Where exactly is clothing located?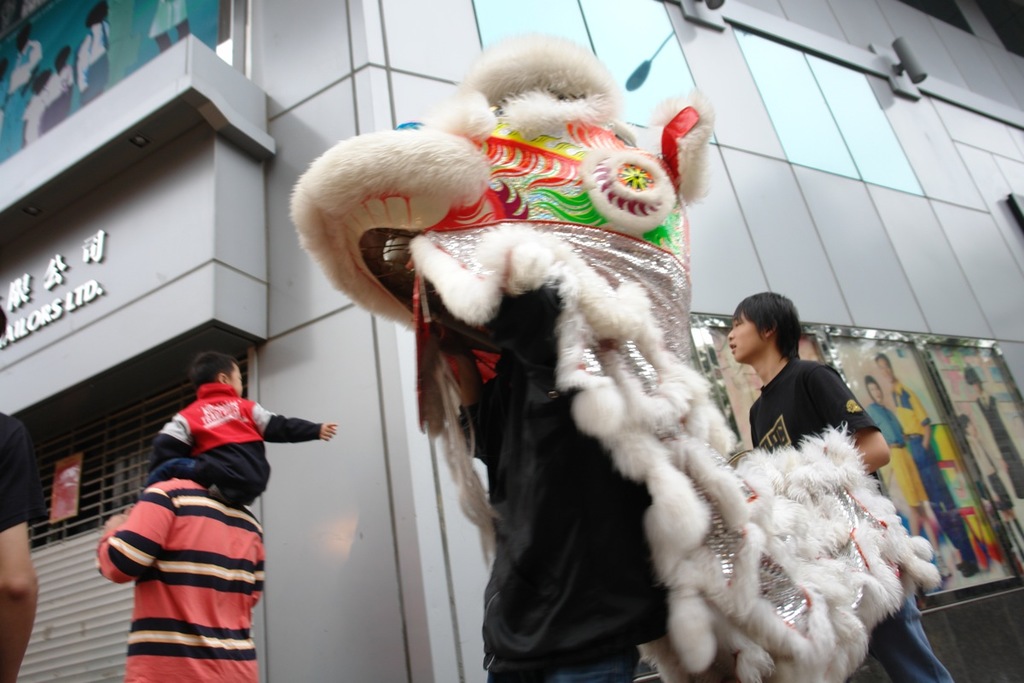
Its bounding box is locate(0, 406, 32, 544).
